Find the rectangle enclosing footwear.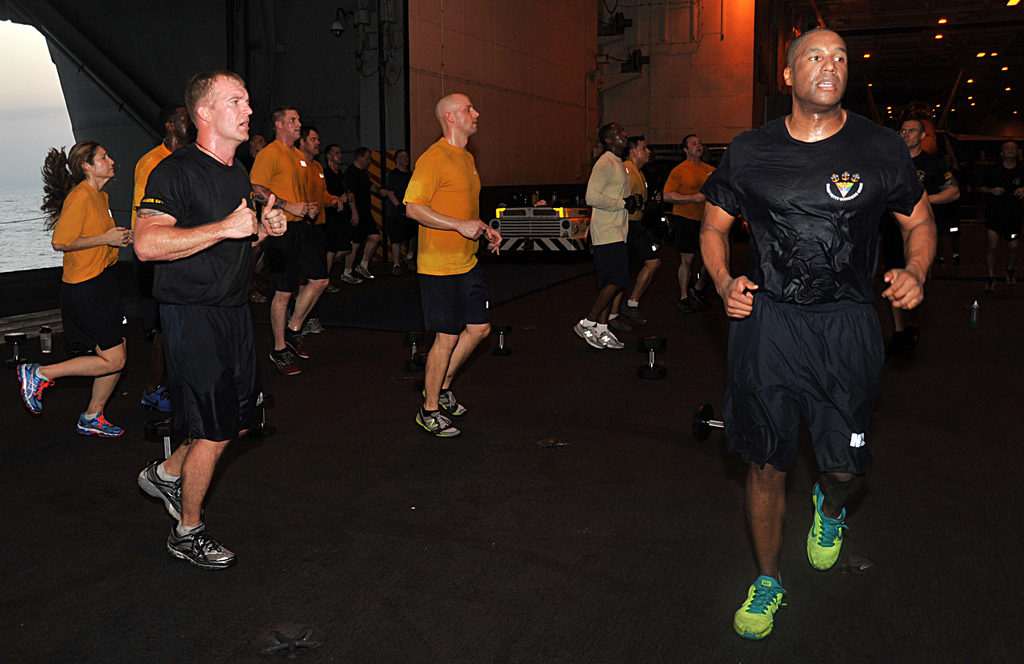
detection(162, 521, 239, 570).
